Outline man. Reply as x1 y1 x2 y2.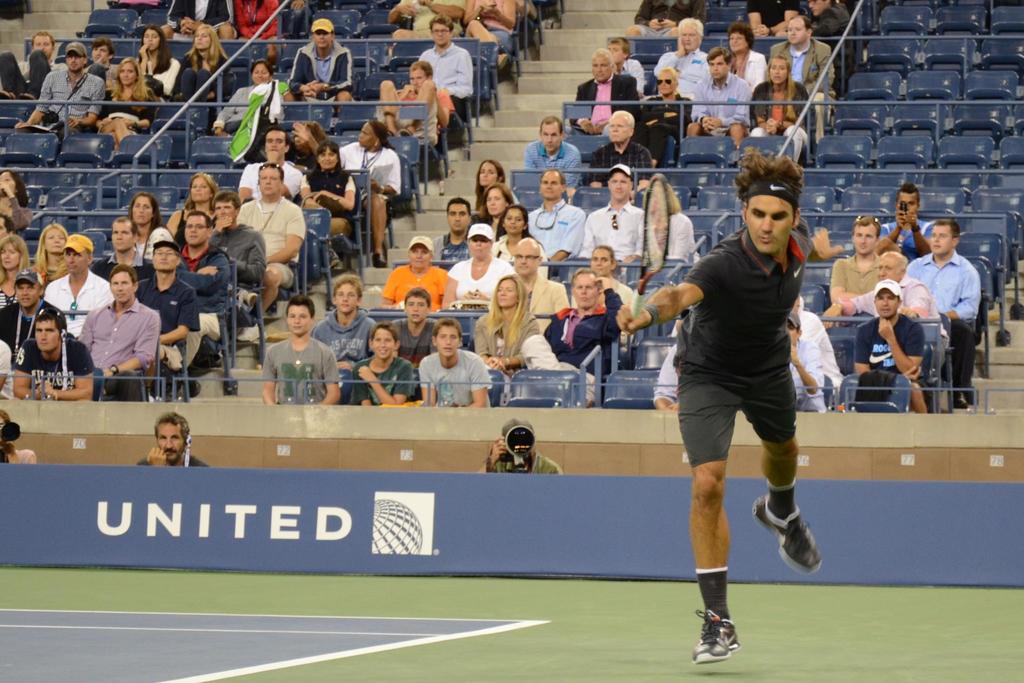
907 217 982 403.
